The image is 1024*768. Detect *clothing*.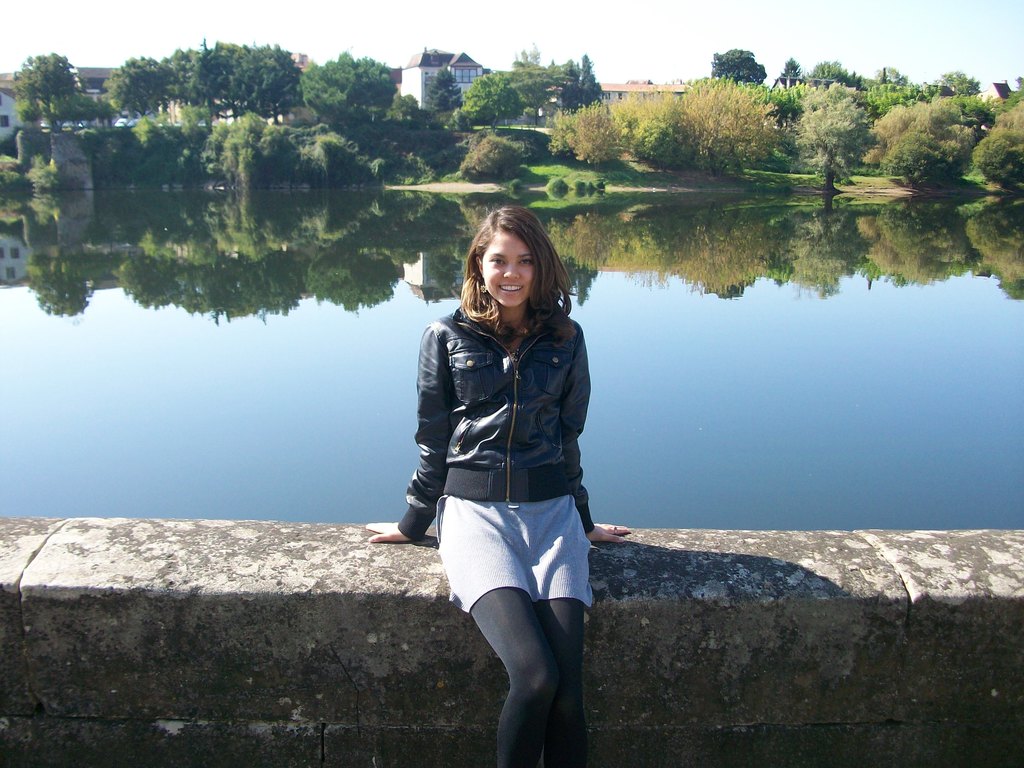
Detection: region(403, 311, 592, 531).
